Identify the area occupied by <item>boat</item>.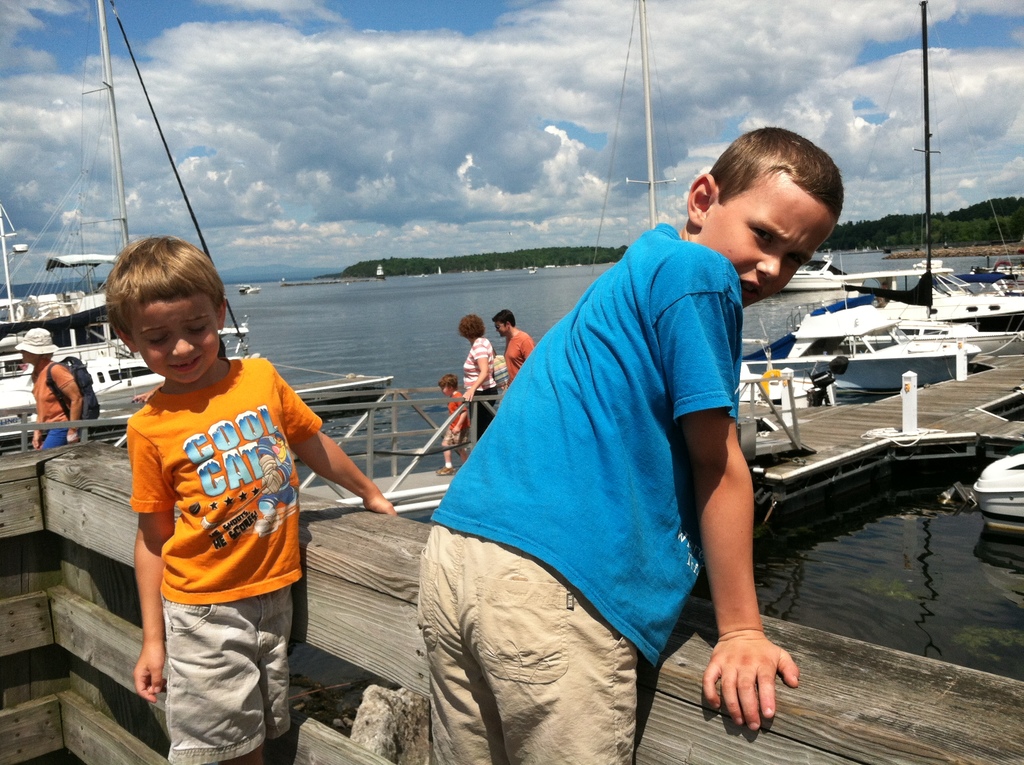
Area: detection(829, 261, 1023, 339).
